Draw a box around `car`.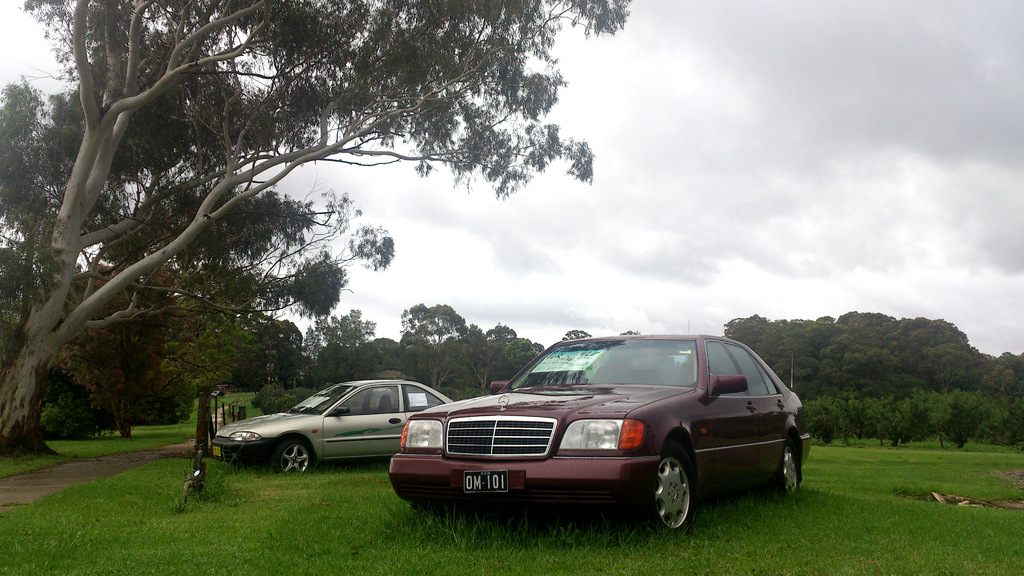
(x1=211, y1=380, x2=451, y2=476).
